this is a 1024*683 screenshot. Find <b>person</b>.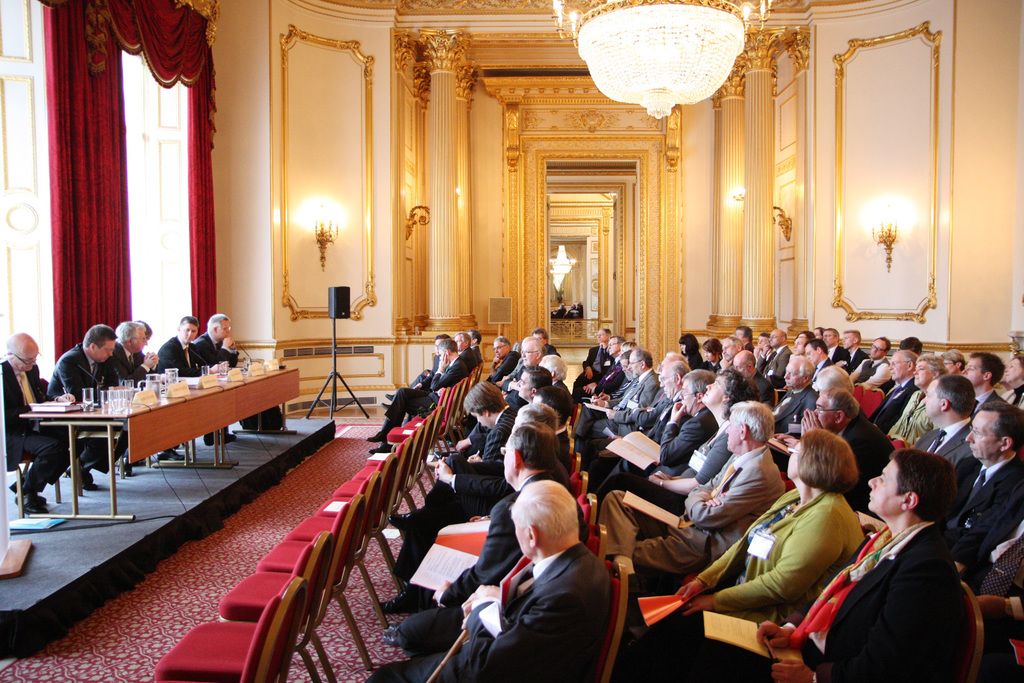
Bounding box: box=[630, 403, 781, 597].
